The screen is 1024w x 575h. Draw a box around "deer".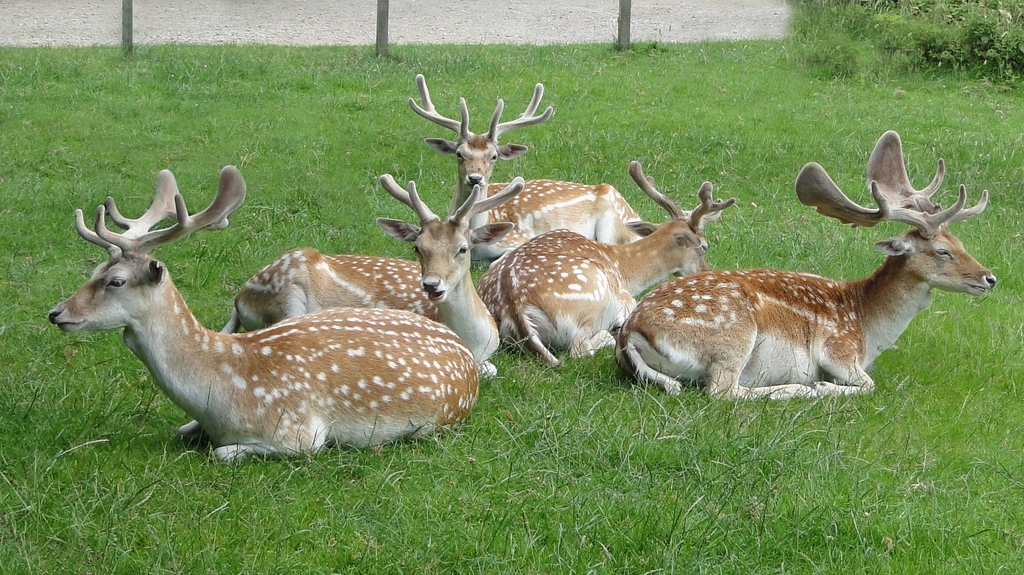
<region>411, 72, 643, 266</region>.
